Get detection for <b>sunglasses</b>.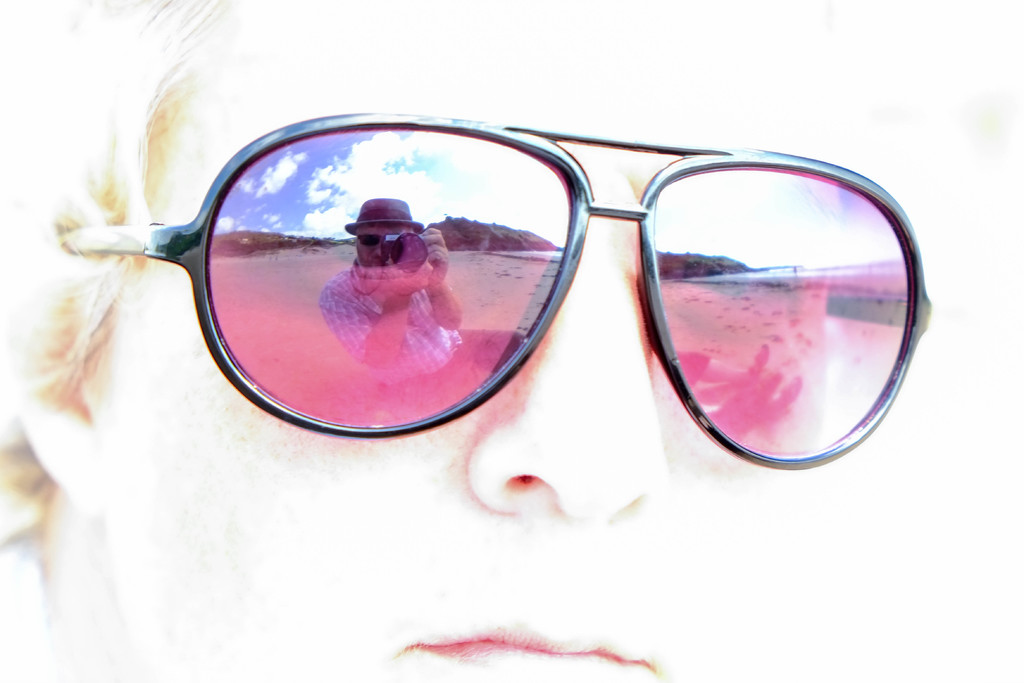
Detection: [left=60, top=112, right=932, bottom=472].
